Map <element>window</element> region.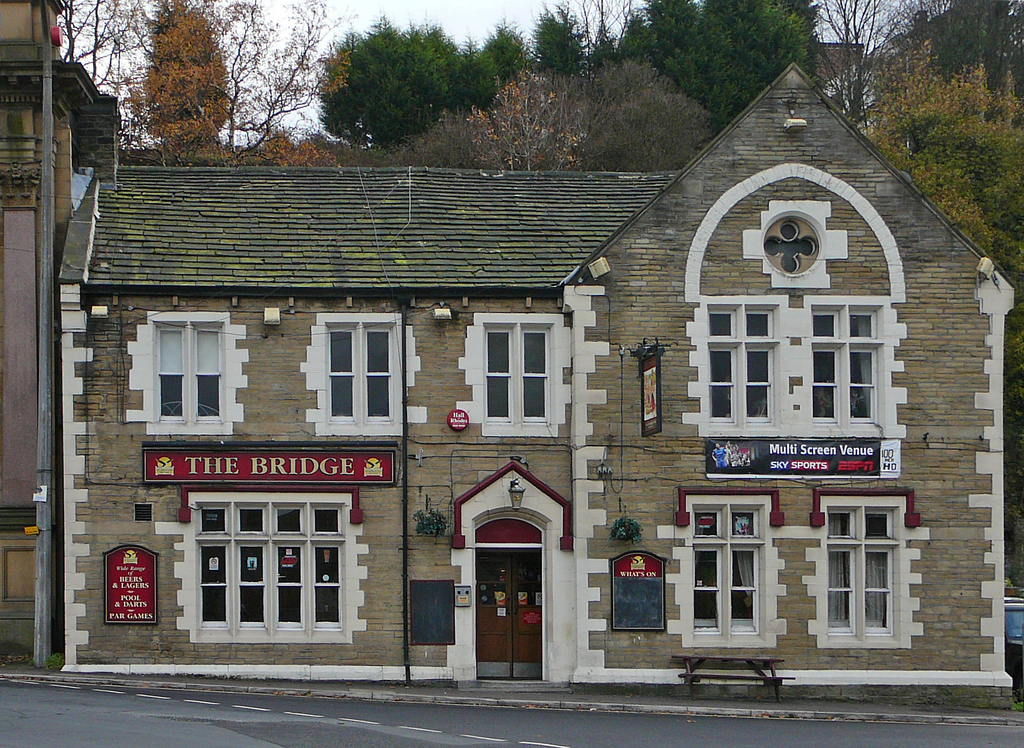
Mapped to 802, 307, 879, 423.
